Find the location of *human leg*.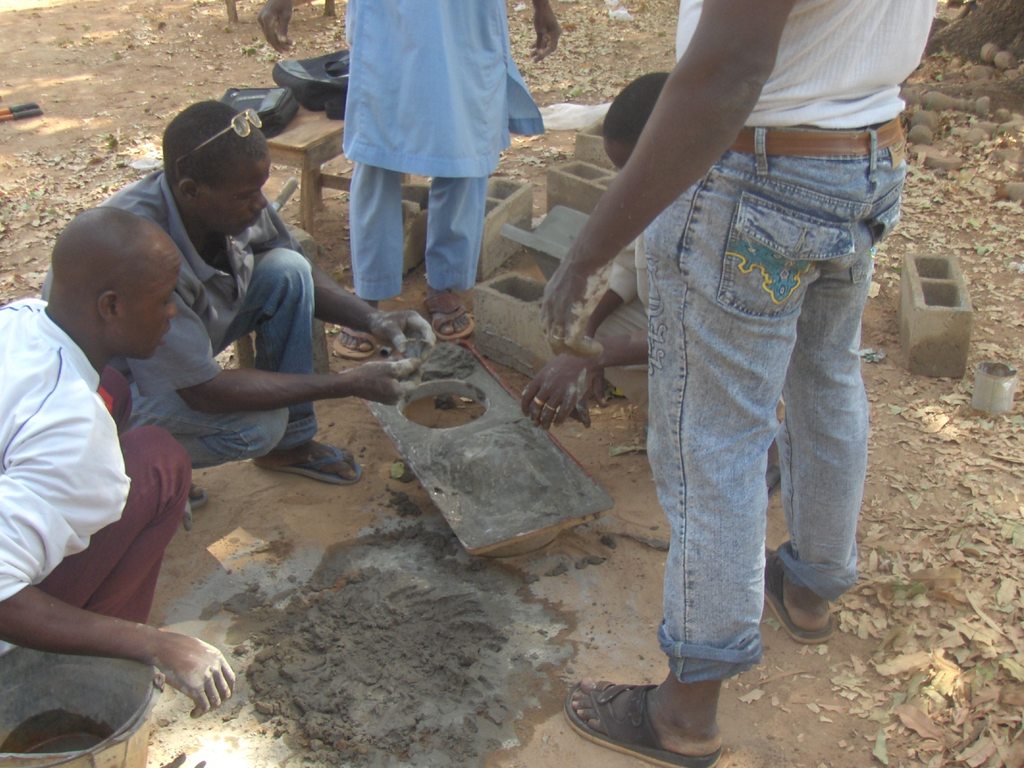
Location: detection(423, 166, 488, 333).
